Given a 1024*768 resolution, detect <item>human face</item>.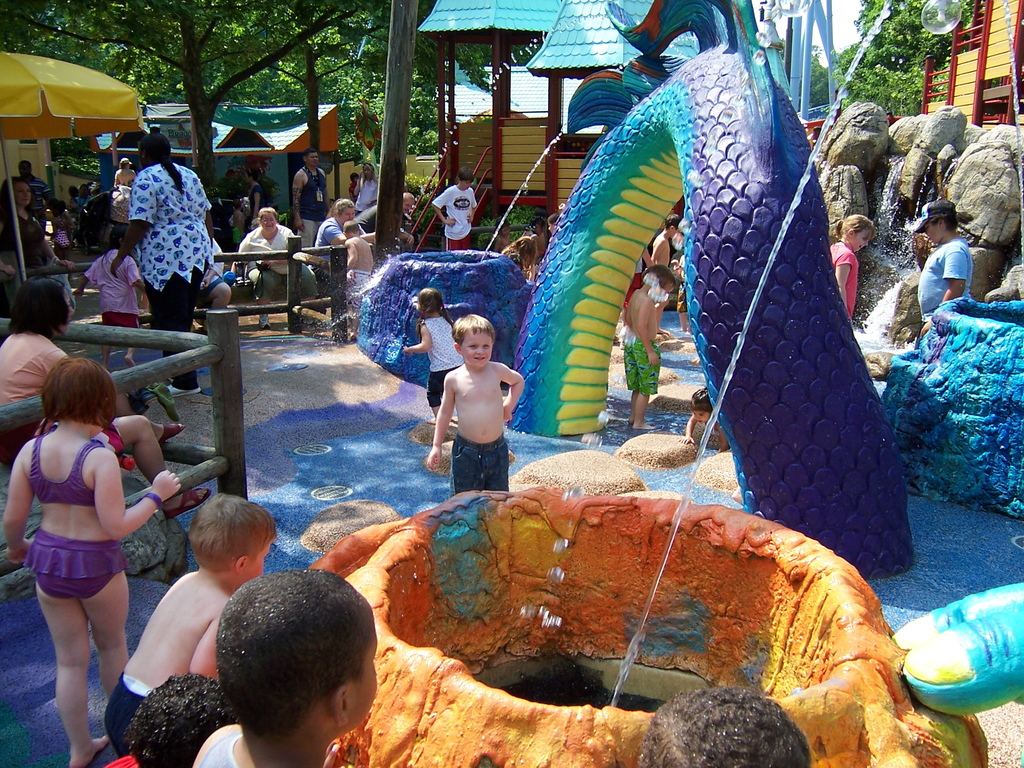
box(856, 228, 872, 255).
